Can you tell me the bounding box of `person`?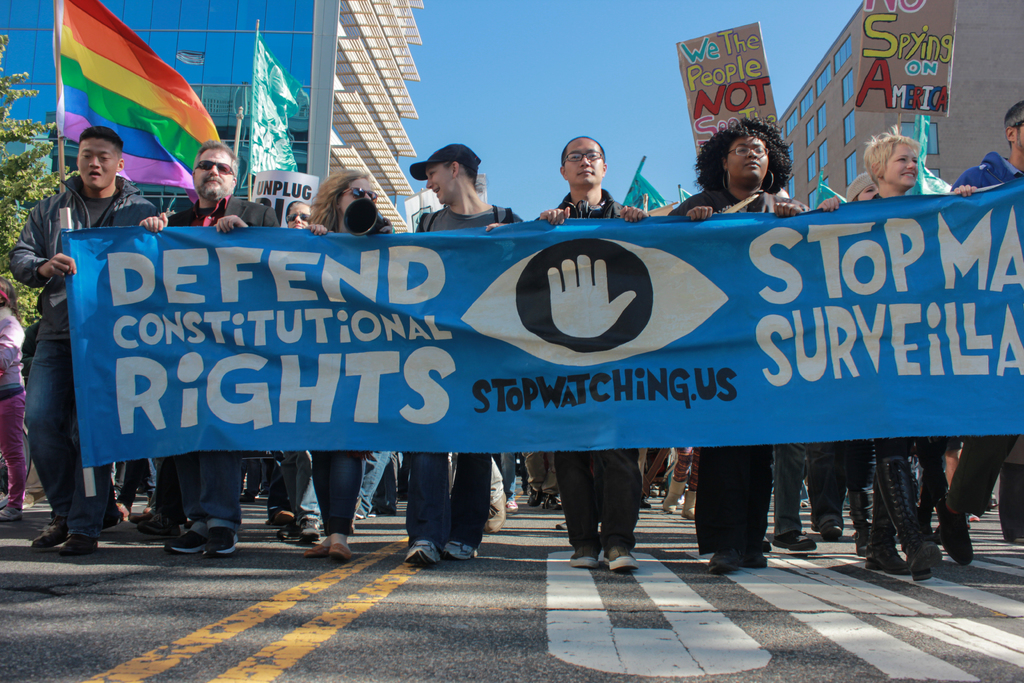
(819, 128, 973, 582).
